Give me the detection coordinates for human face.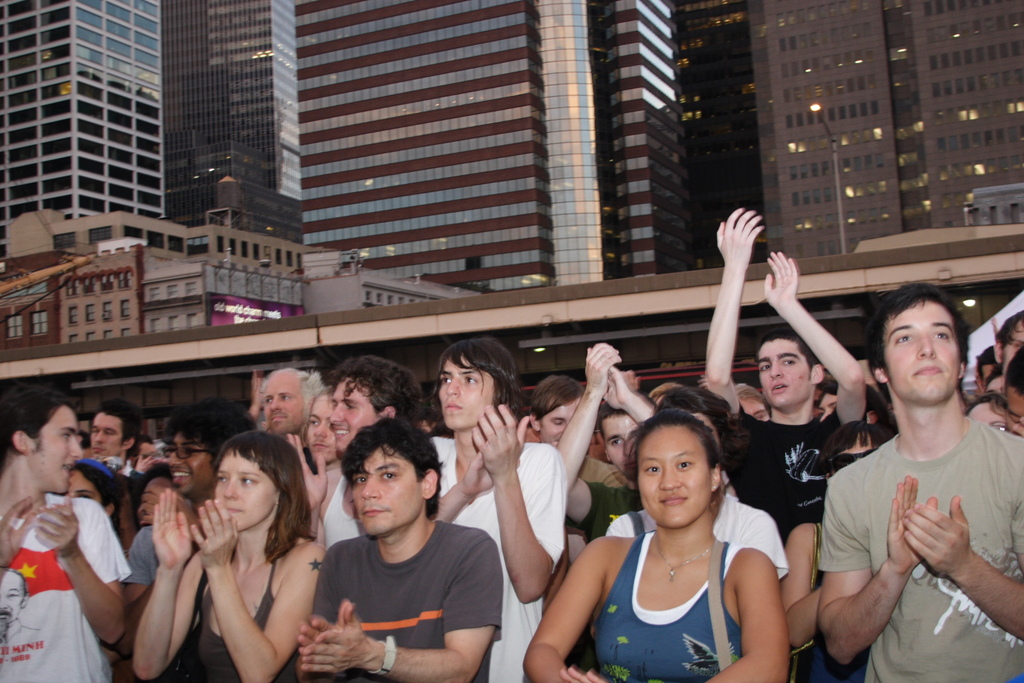
bbox=(307, 395, 342, 468).
